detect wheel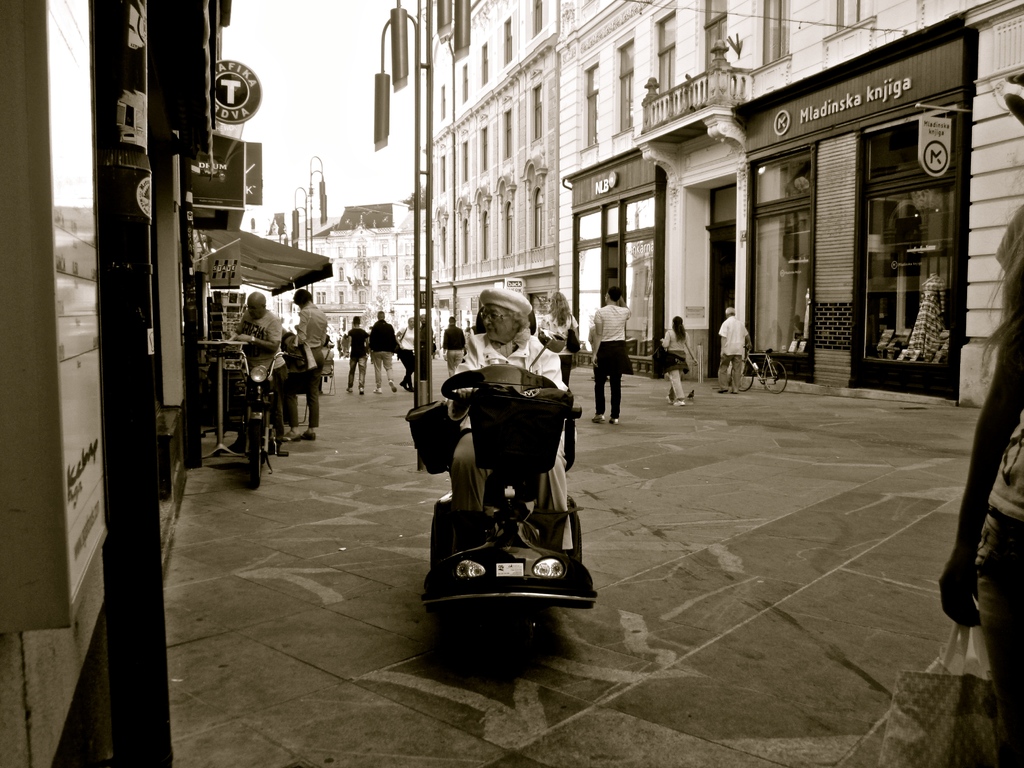
pyautogui.locateOnScreen(249, 422, 262, 488)
